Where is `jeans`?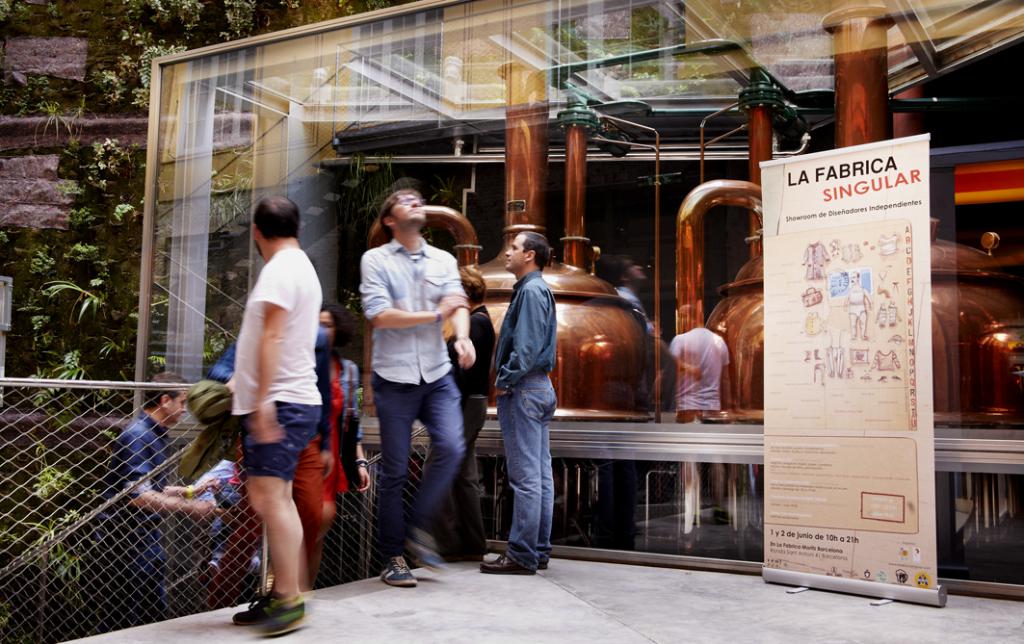
locate(108, 573, 166, 628).
